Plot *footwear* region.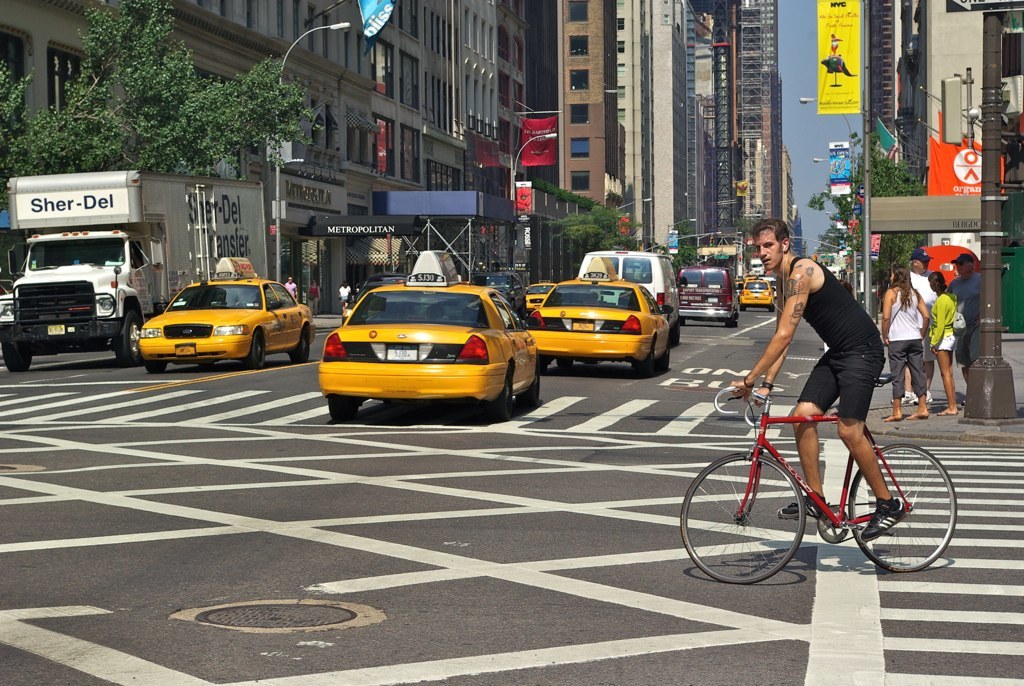
Plotted at {"left": 861, "top": 500, "right": 906, "bottom": 541}.
